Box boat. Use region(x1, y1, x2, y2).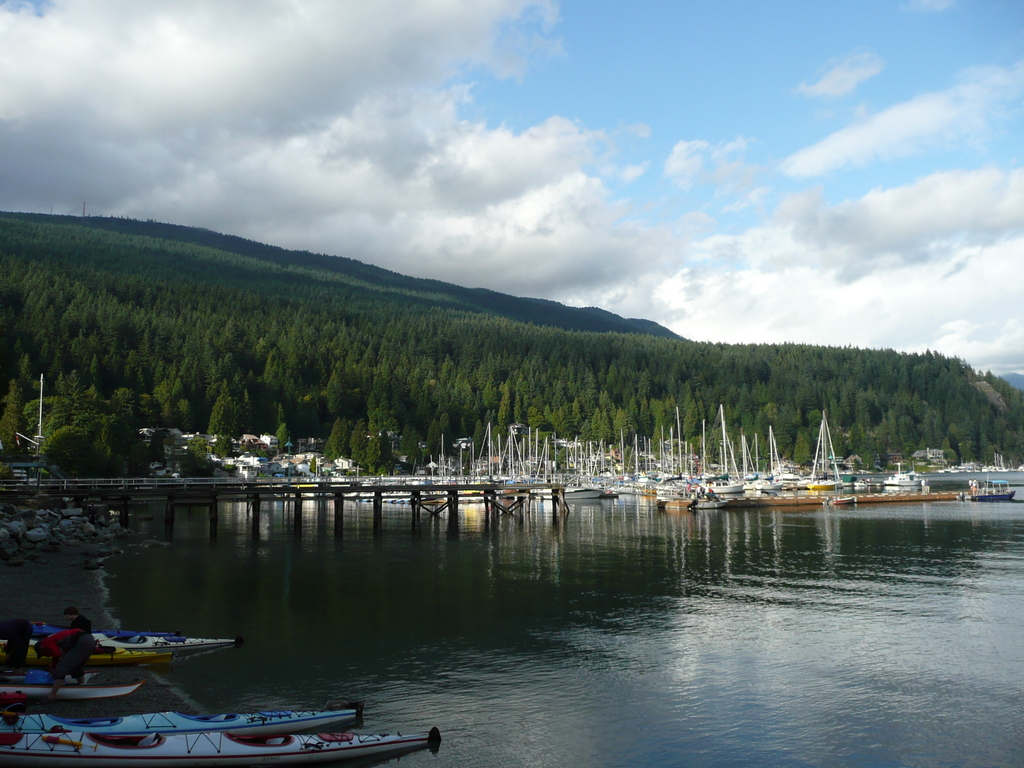
region(0, 708, 367, 729).
